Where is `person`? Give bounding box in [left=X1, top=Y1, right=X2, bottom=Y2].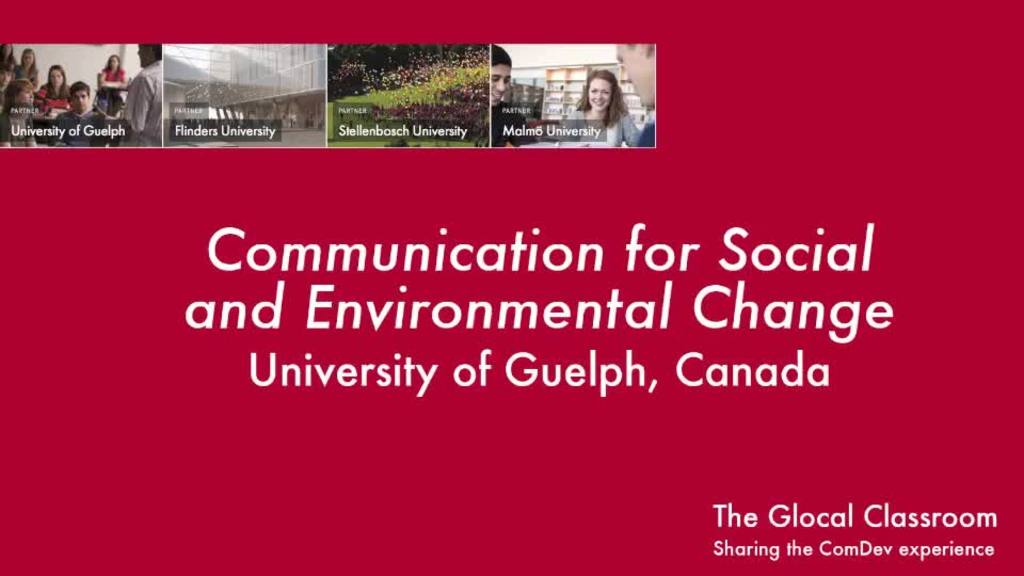
[left=45, top=81, right=107, bottom=147].
